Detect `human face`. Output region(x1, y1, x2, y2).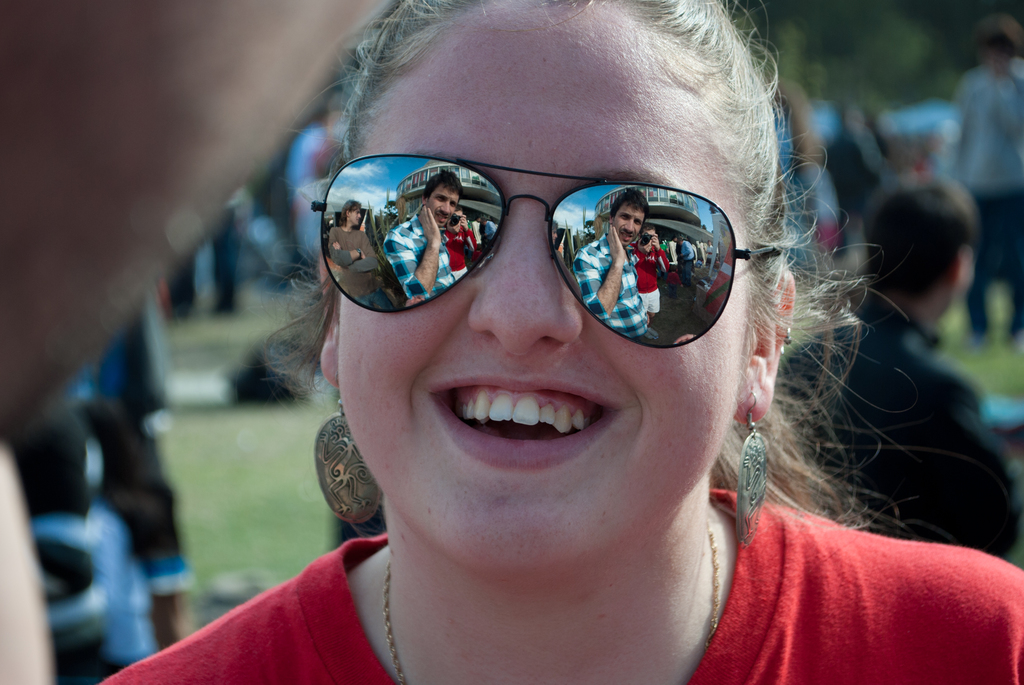
region(611, 203, 641, 246).
